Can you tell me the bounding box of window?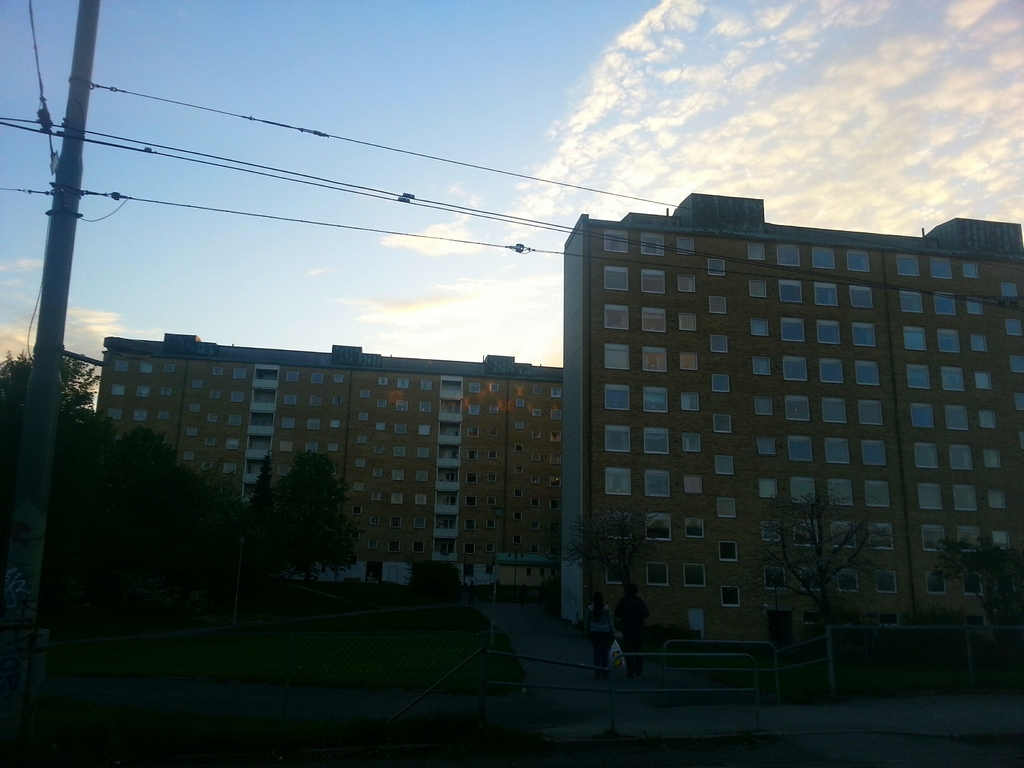
bbox(372, 539, 381, 547).
